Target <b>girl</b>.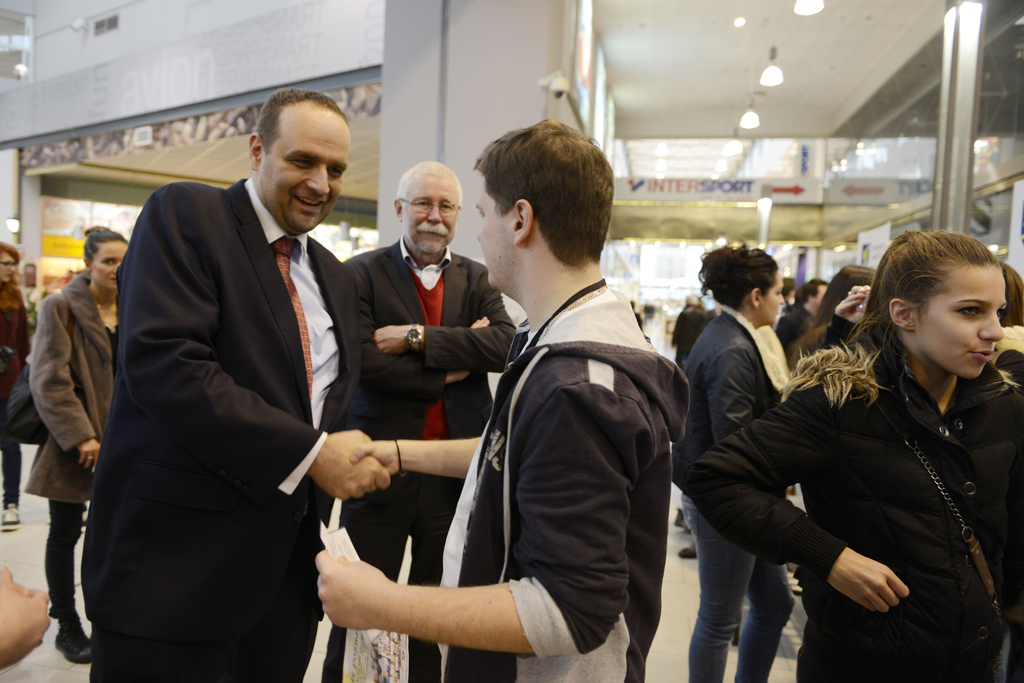
Target region: 0, 241, 31, 529.
